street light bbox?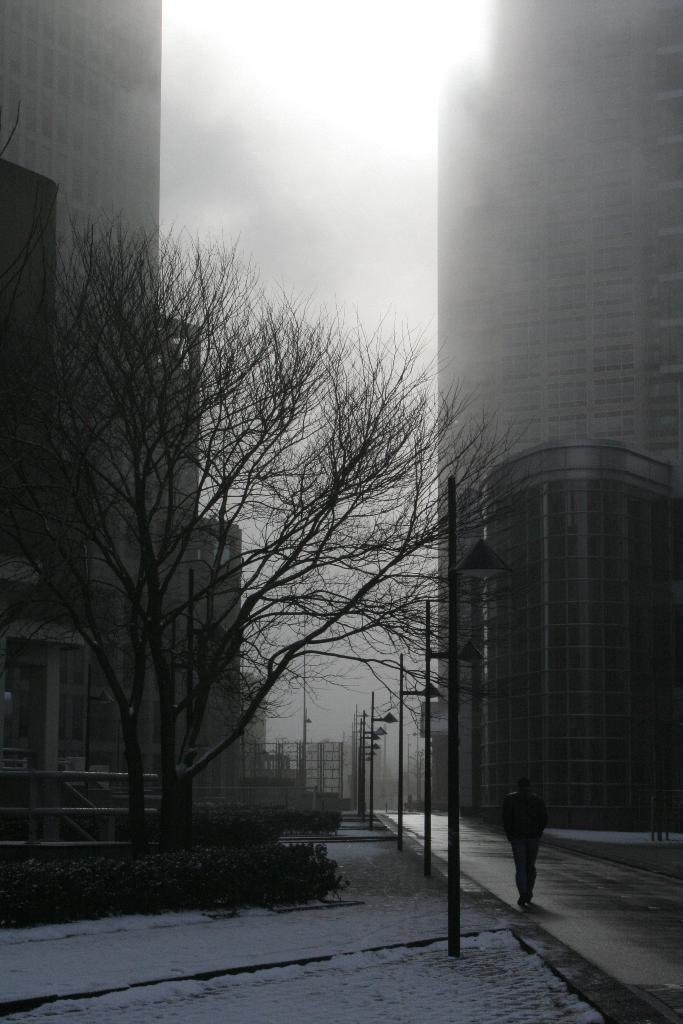
x1=439, y1=475, x2=504, y2=960
